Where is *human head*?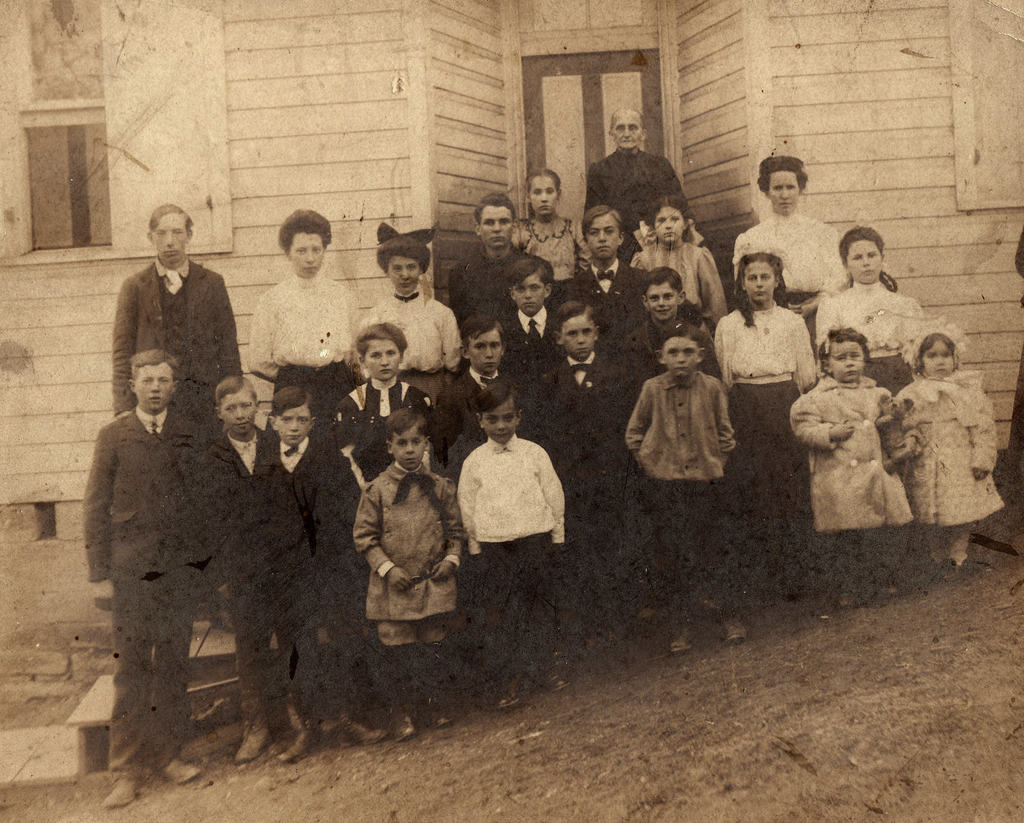
l=659, t=325, r=710, b=380.
